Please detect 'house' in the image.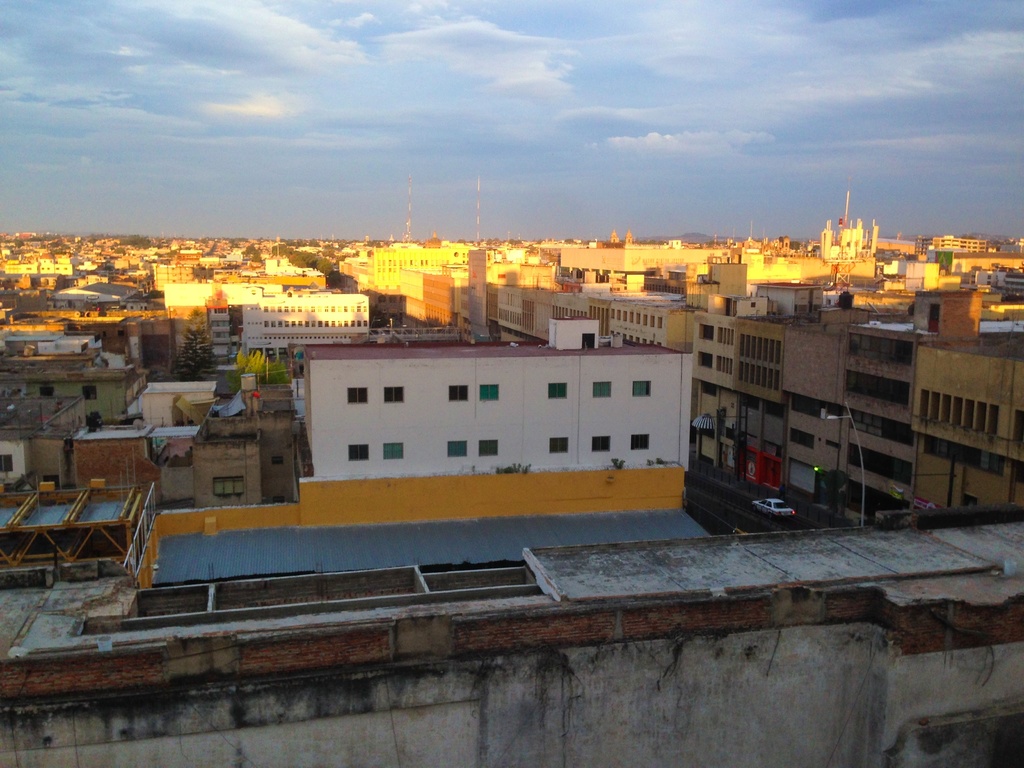
bbox(0, 396, 90, 483).
